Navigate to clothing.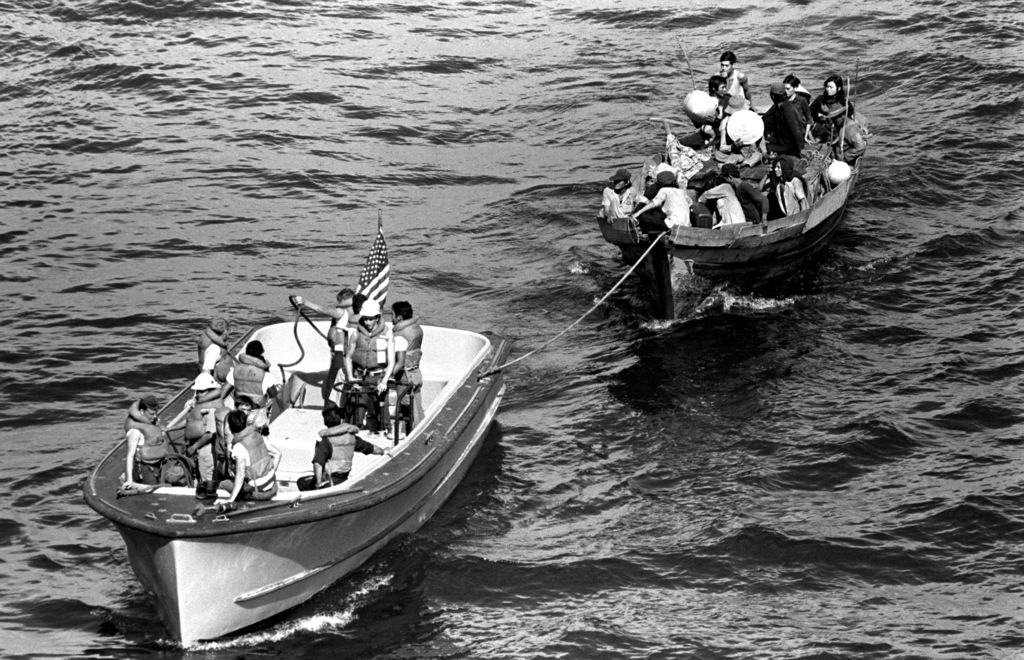
Navigation target: box(230, 418, 278, 488).
